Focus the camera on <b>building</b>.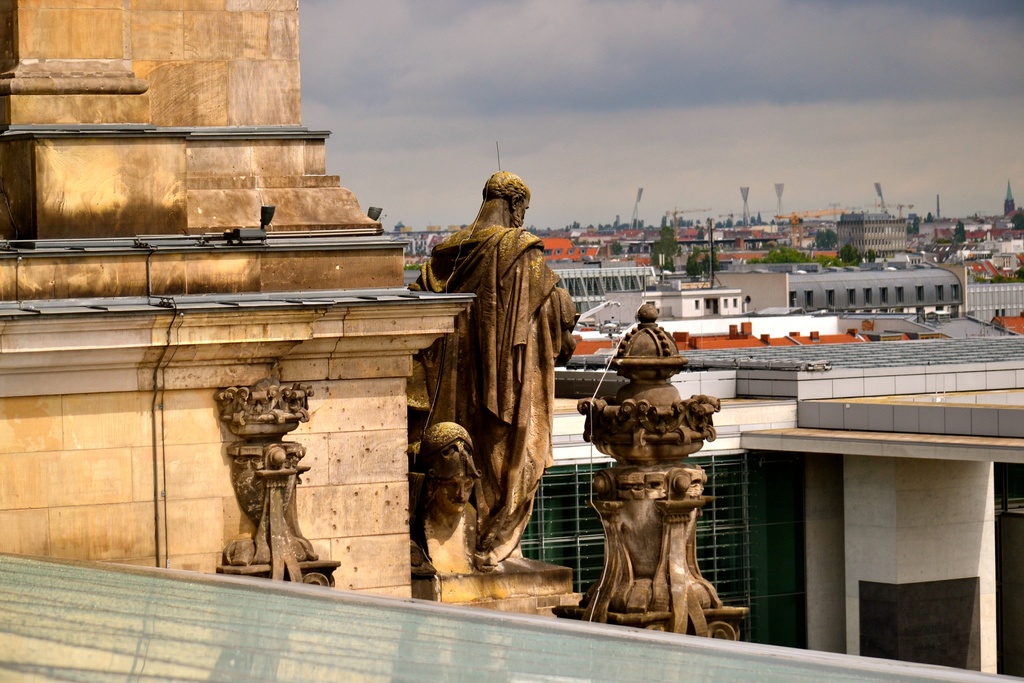
Focus region: pyautogui.locateOnScreen(833, 208, 911, 260).
